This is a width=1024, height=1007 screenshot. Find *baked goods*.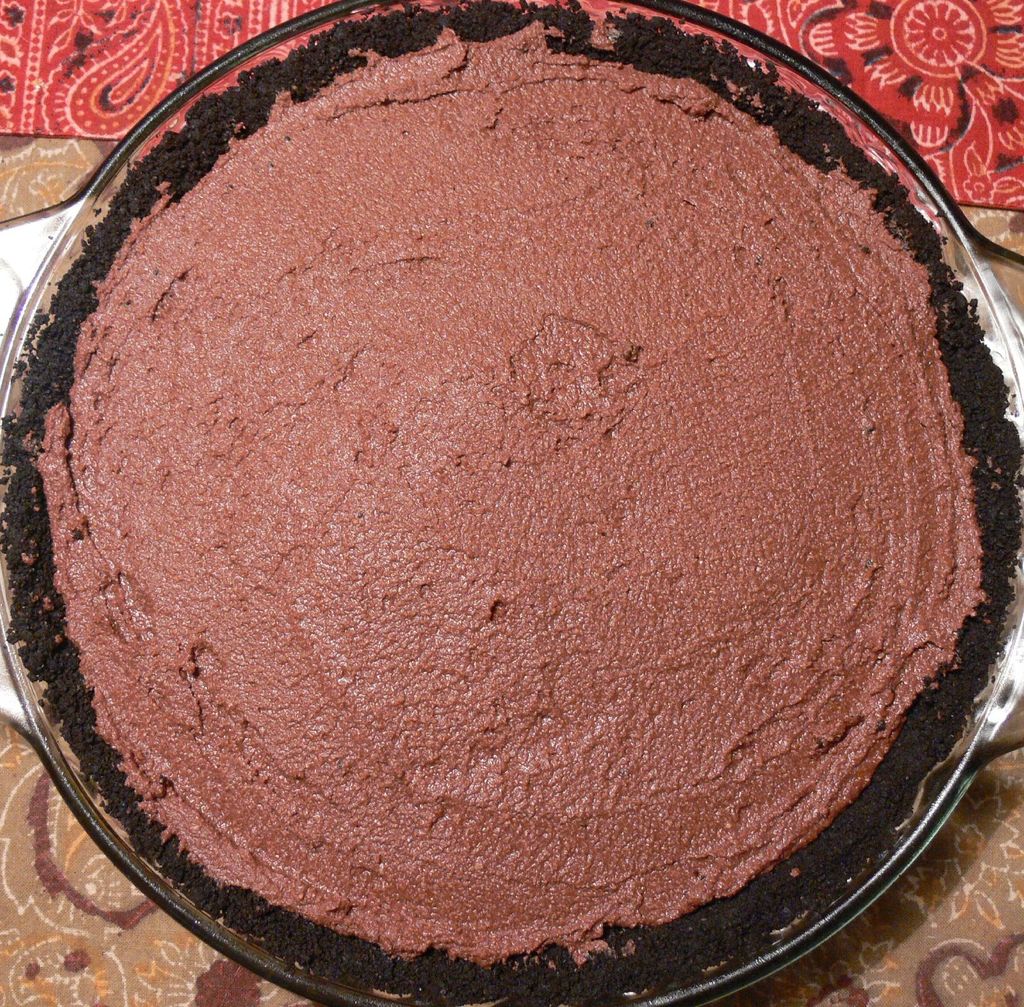
Bounding box: (left=0, top=0, right=1023, bottom=1006).
